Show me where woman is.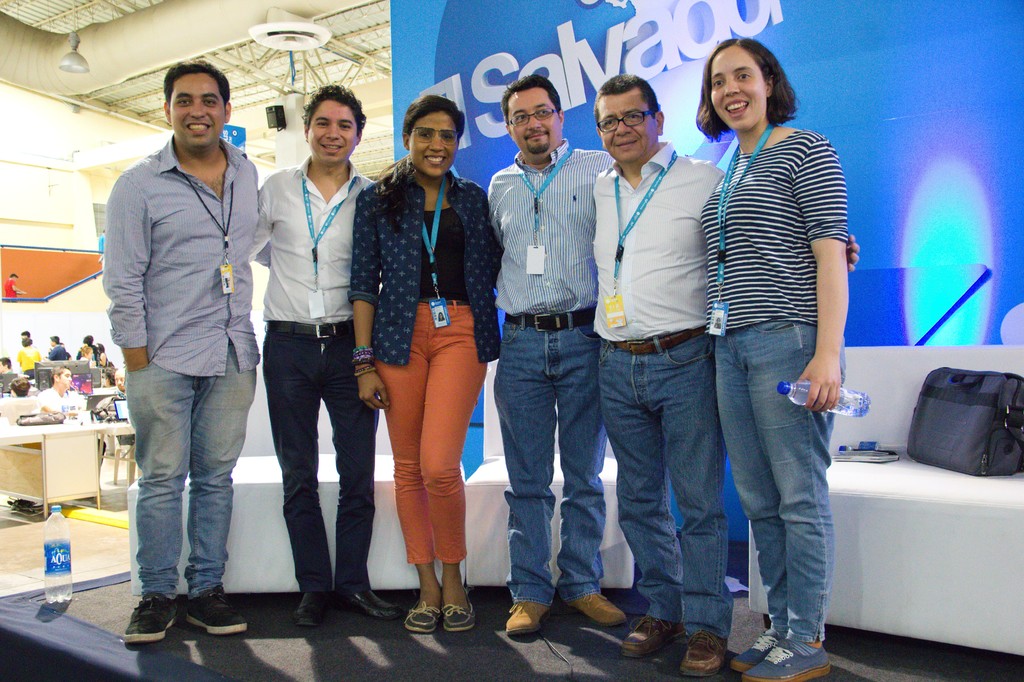
woman is at 685,29,861,681.
